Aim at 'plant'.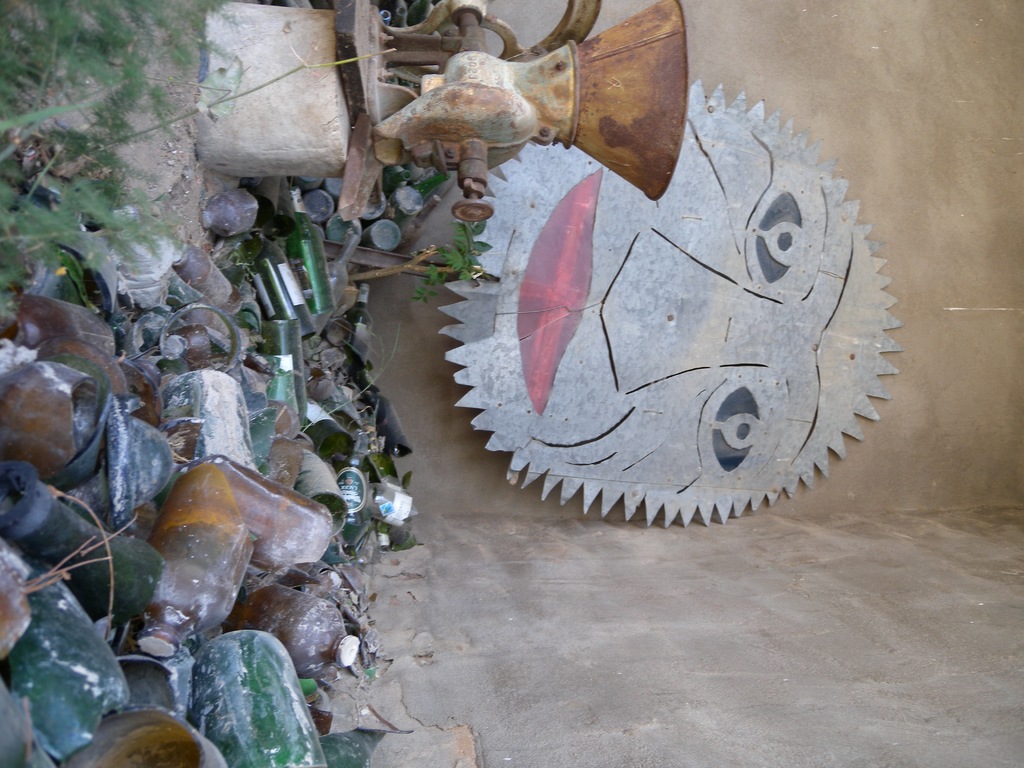
Aimed at left=0, top=0, right=403, bottom=315.
